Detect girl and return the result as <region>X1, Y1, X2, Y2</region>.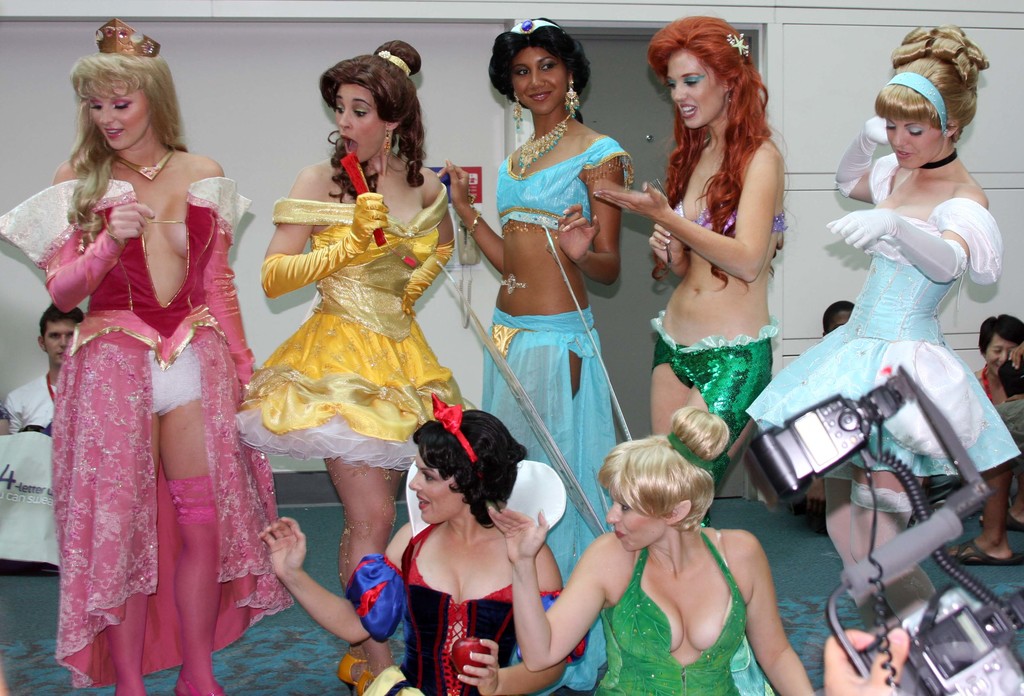
<region>440, 17, 632, 695</region>.
